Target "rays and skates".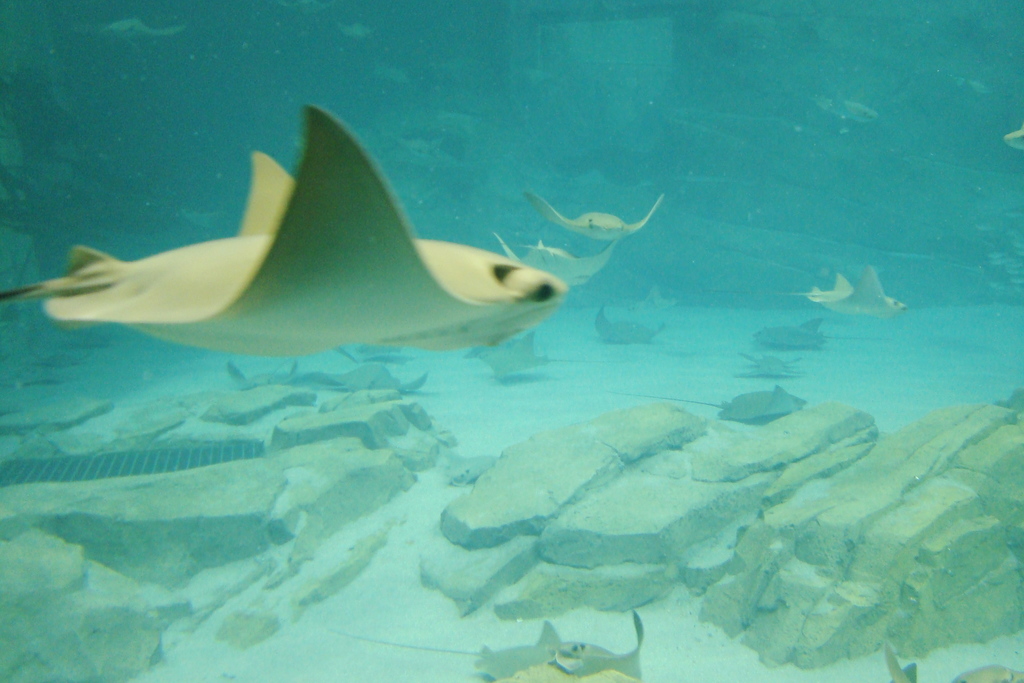
Target region: Rect(493, 233, 614, 292).
